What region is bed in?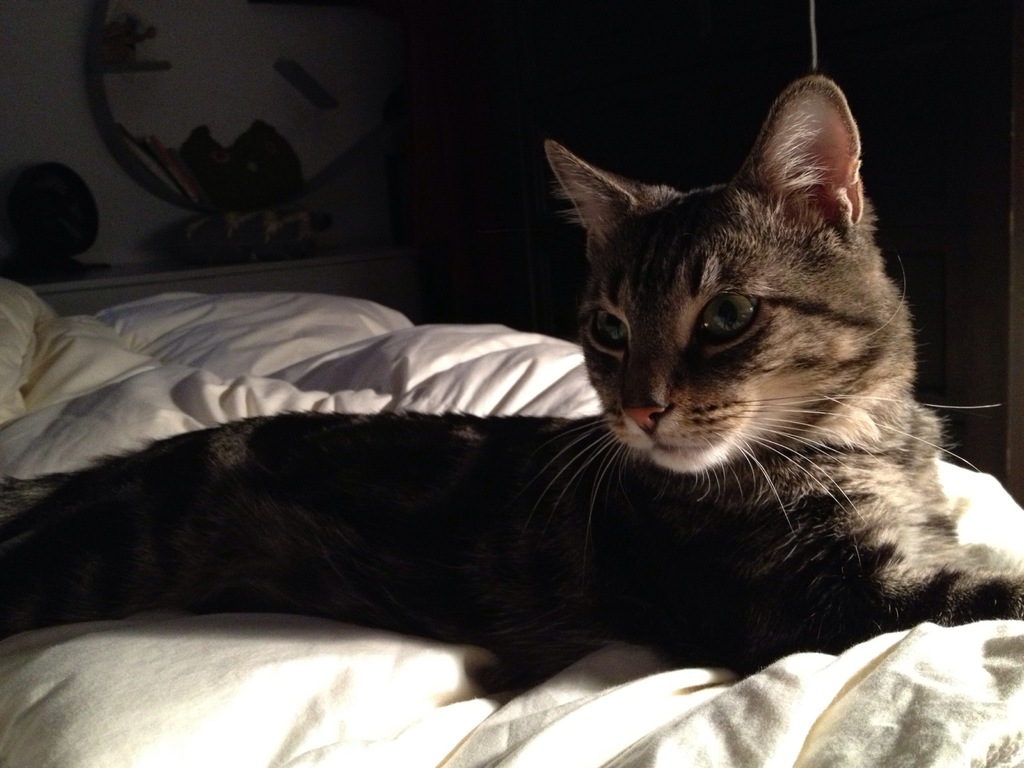
rect(0, 237, 1023, 767).
